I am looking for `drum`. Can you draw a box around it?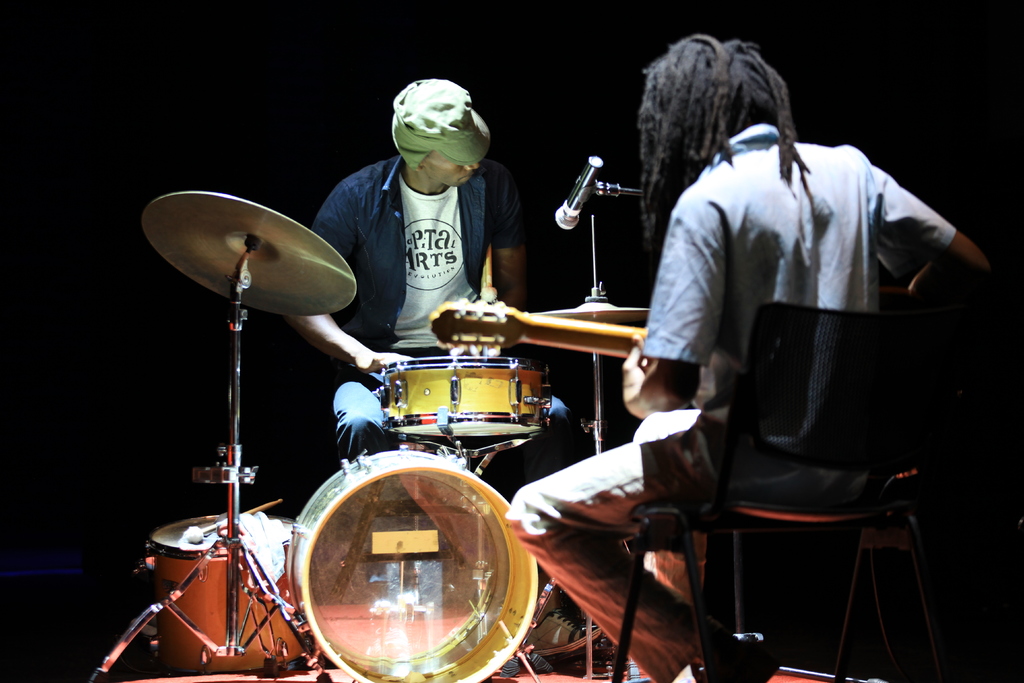
Sure, the bounding box is pyautogui.locateOnScreen(381, 356, 554, 441).
